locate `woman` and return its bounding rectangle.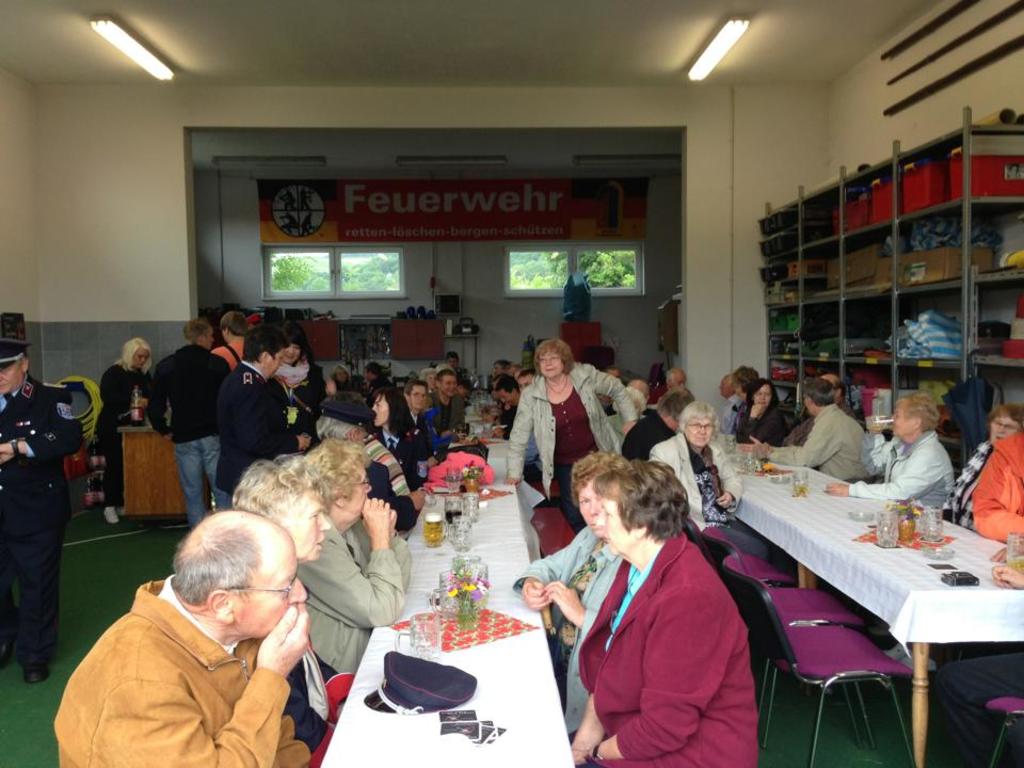
bbox=(505, 332, 639, 534).
